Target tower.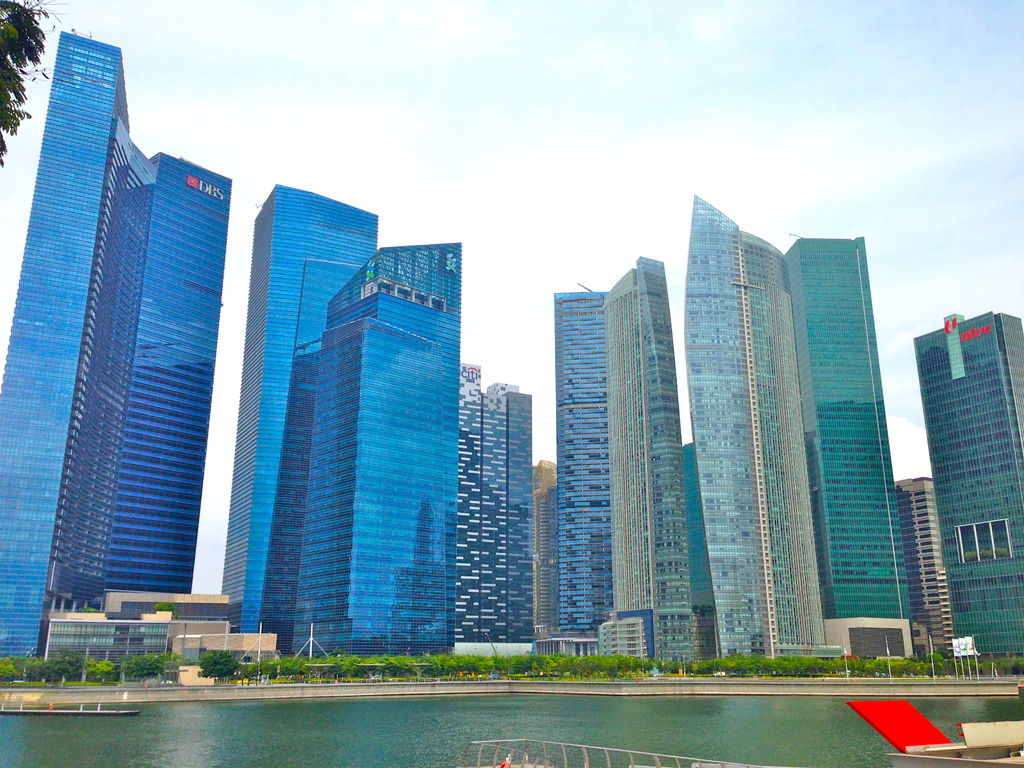
Target region: locate(461, 368, 538, 654).
